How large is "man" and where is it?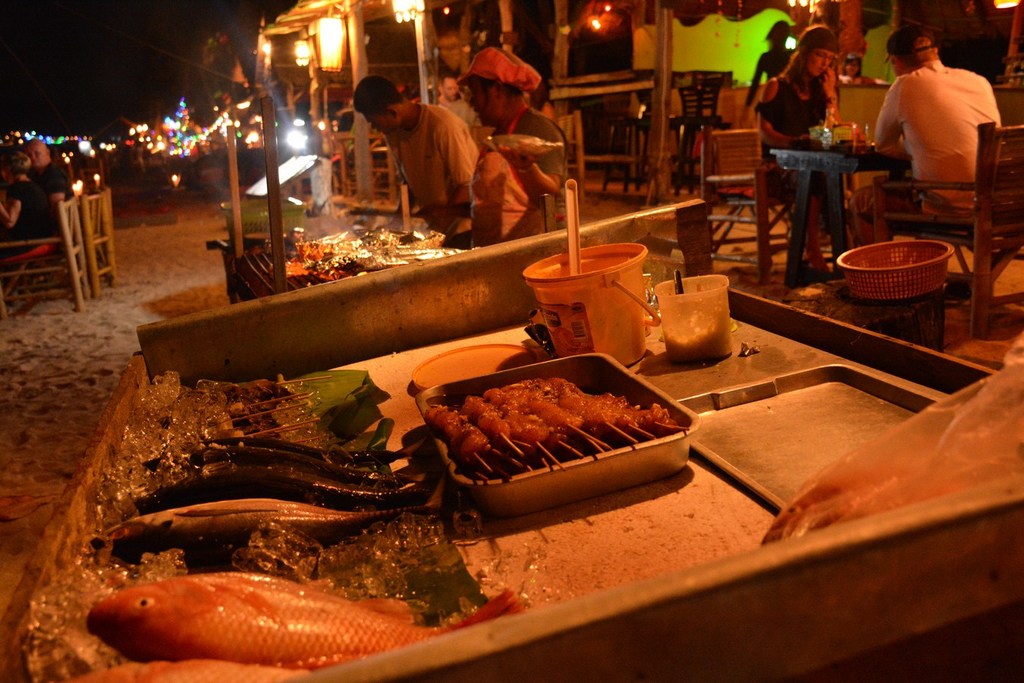
Bounding box: box(874, 24, 1006, 244).
